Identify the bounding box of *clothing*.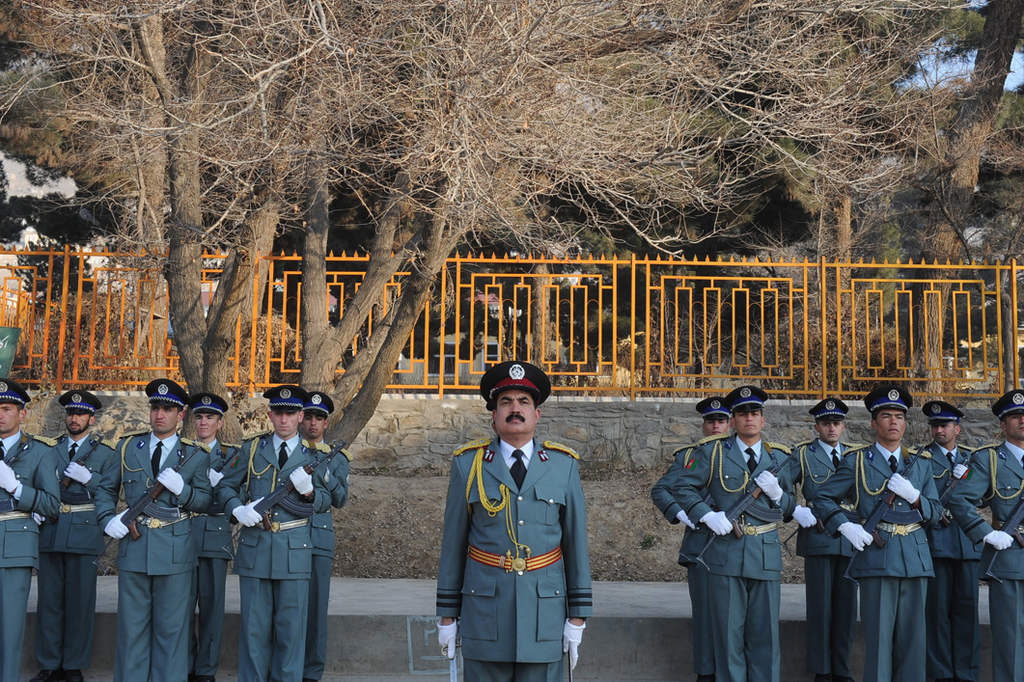
box=[655, 446, 701, 677].
